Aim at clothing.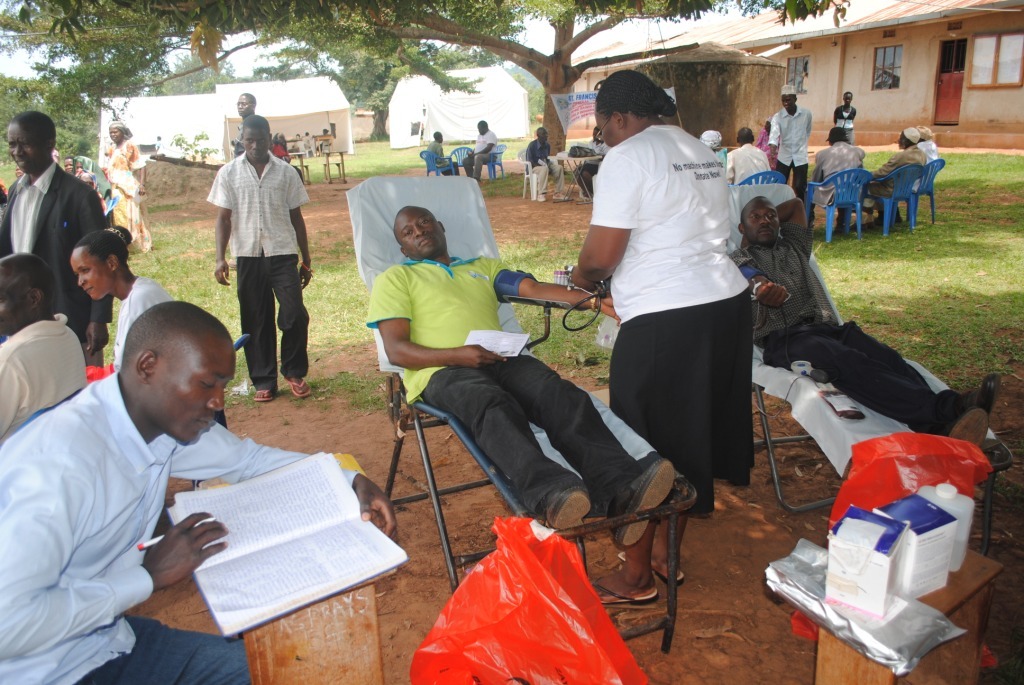
Aimed at (0,312,86,420).
